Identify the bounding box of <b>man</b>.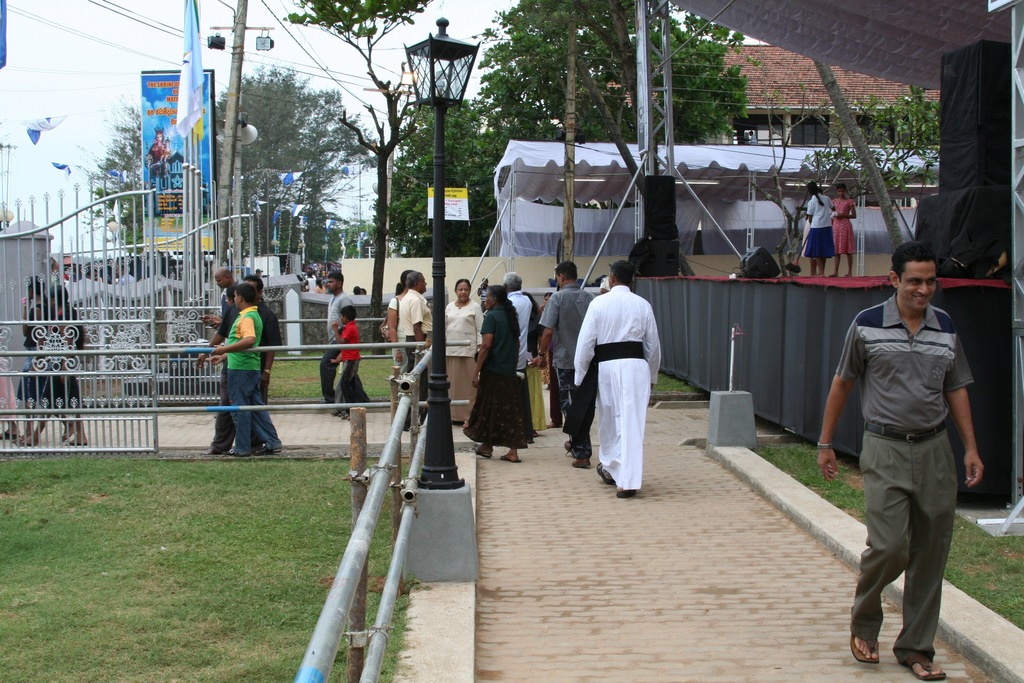
Rect(534, 259, 596, 470).
